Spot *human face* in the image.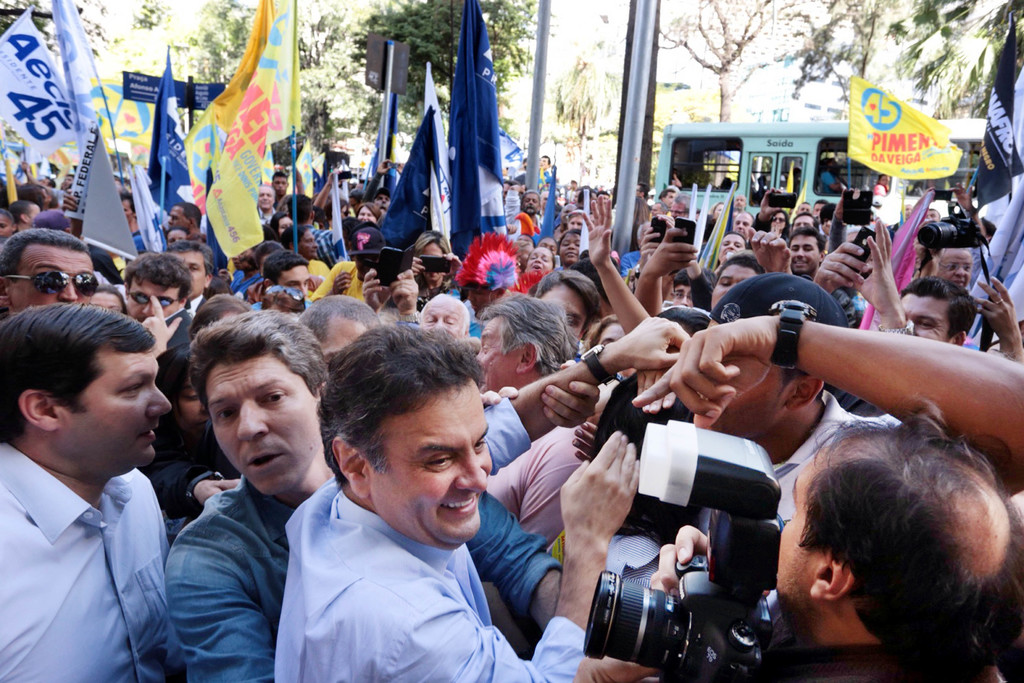
*human face* found at (x1=712, y1=260, x2=758, y2=313).
